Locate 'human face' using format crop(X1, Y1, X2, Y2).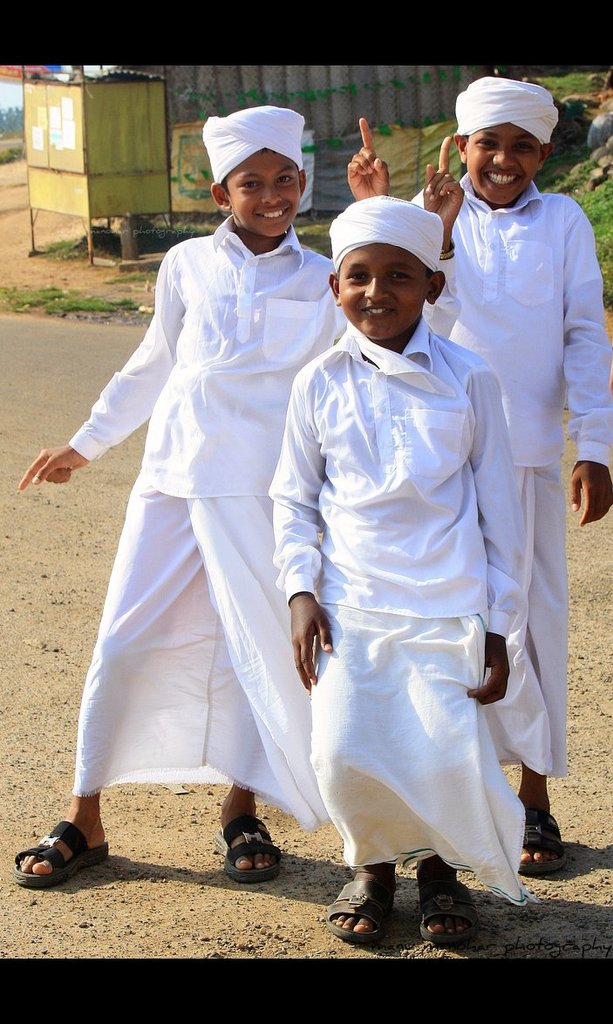
crop(227, 144, 301, 236).
